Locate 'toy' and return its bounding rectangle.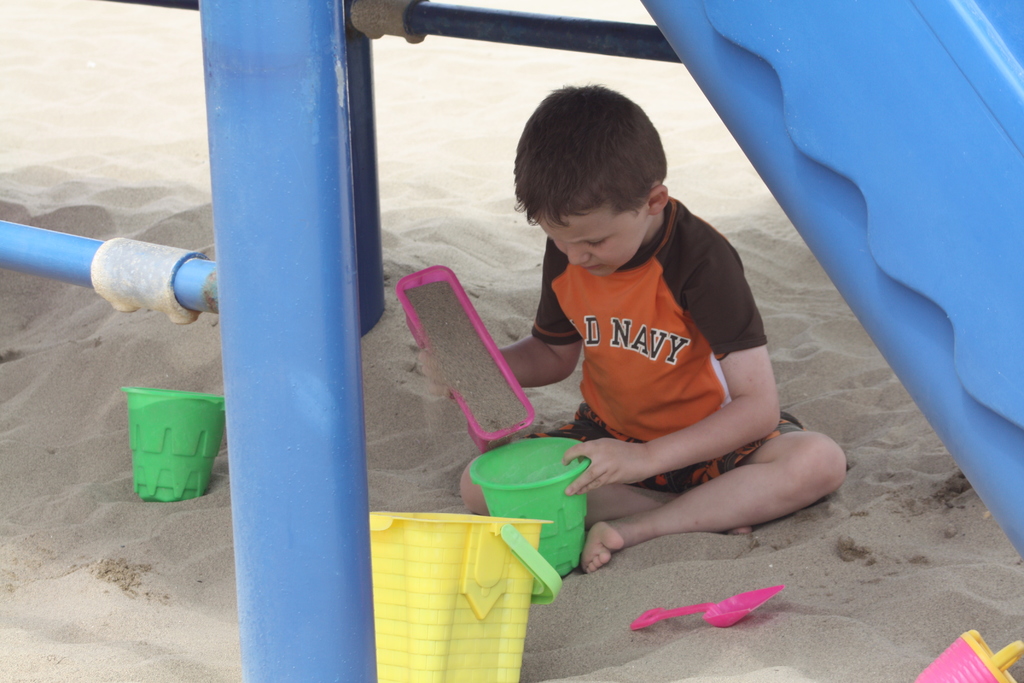
<bbox>120, 386, 227, 504</bbox>.
